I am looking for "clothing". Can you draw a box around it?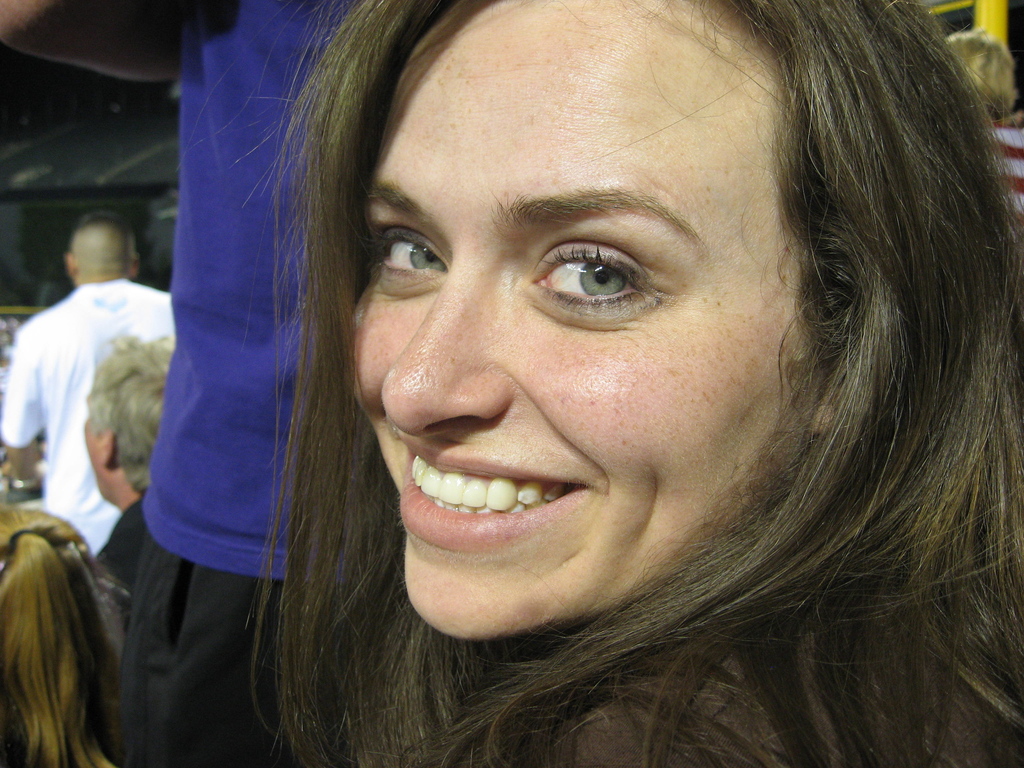
Sure, the bounding box is [110,0,368,766].
